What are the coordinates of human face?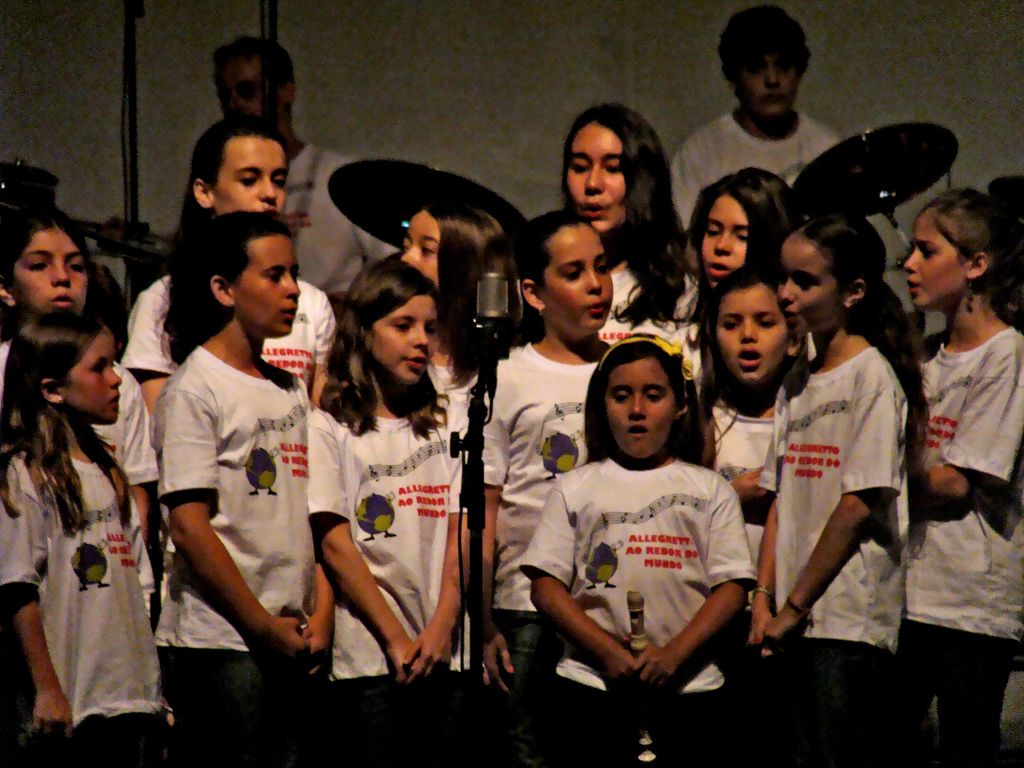
bbox=(776, 230, 842, 336).
